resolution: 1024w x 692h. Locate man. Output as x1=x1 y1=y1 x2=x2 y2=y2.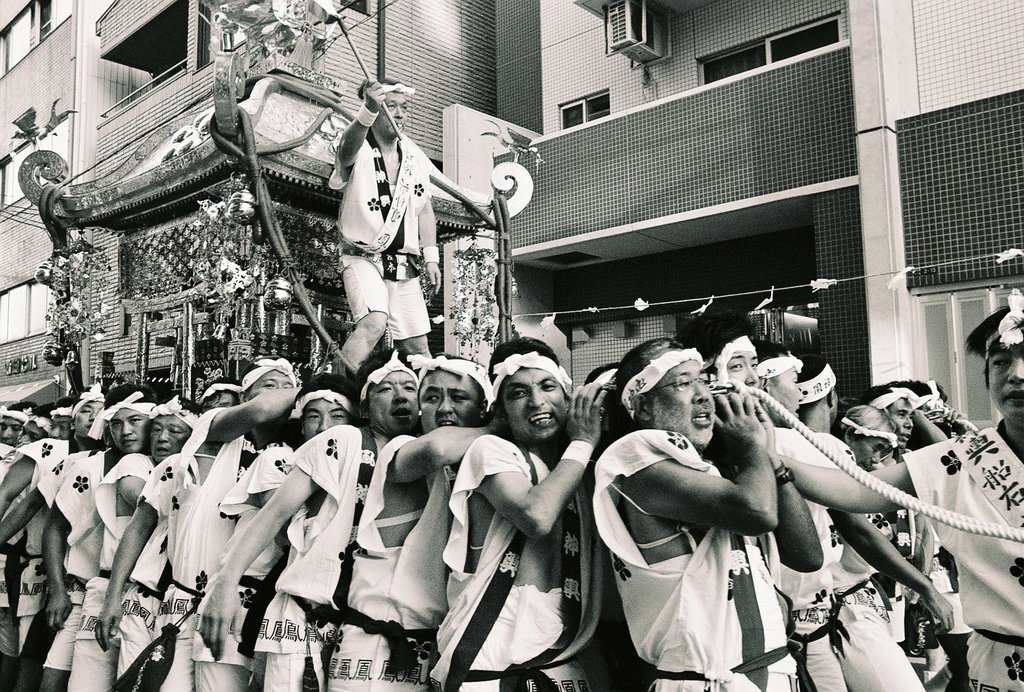
x1=751 y1=288 x2=1023 y2=691.
